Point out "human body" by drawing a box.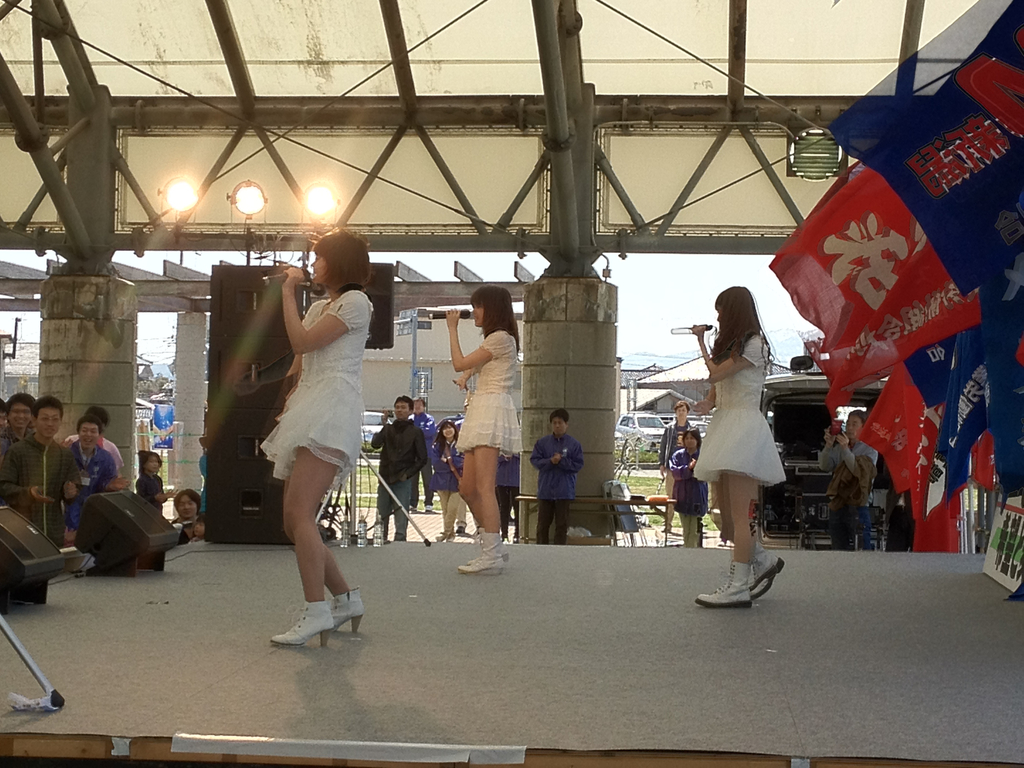
x1=186, y1=538, x2=214, y2=549.
